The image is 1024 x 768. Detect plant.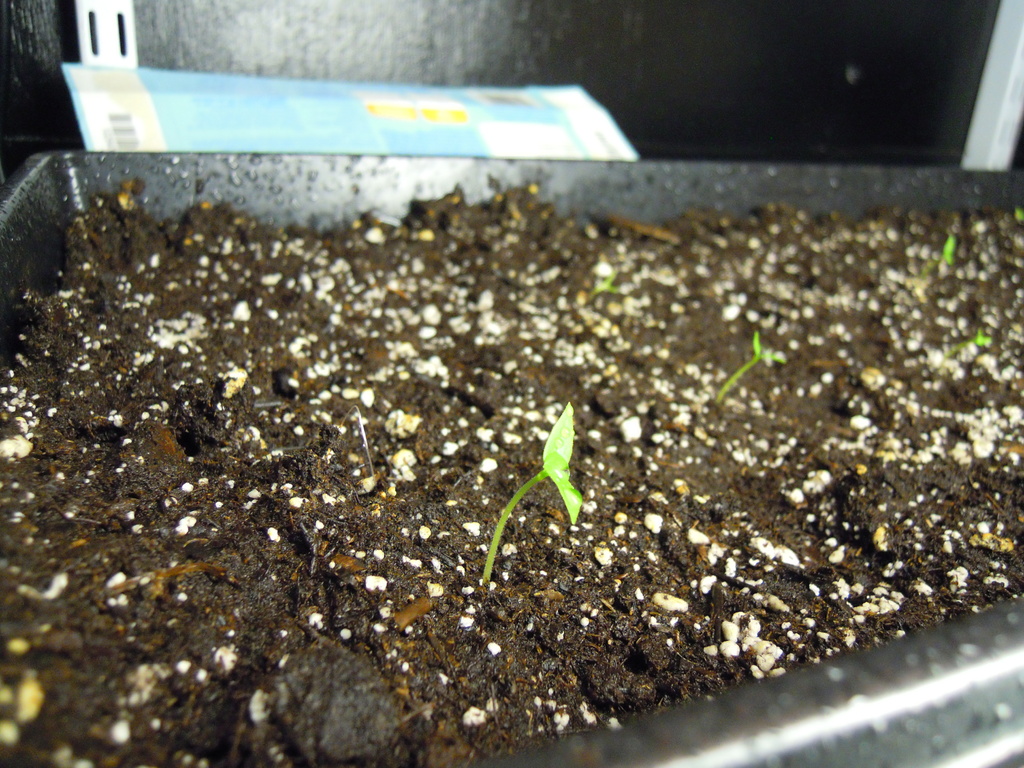
Detection: box(916, 225, 950, 276).
